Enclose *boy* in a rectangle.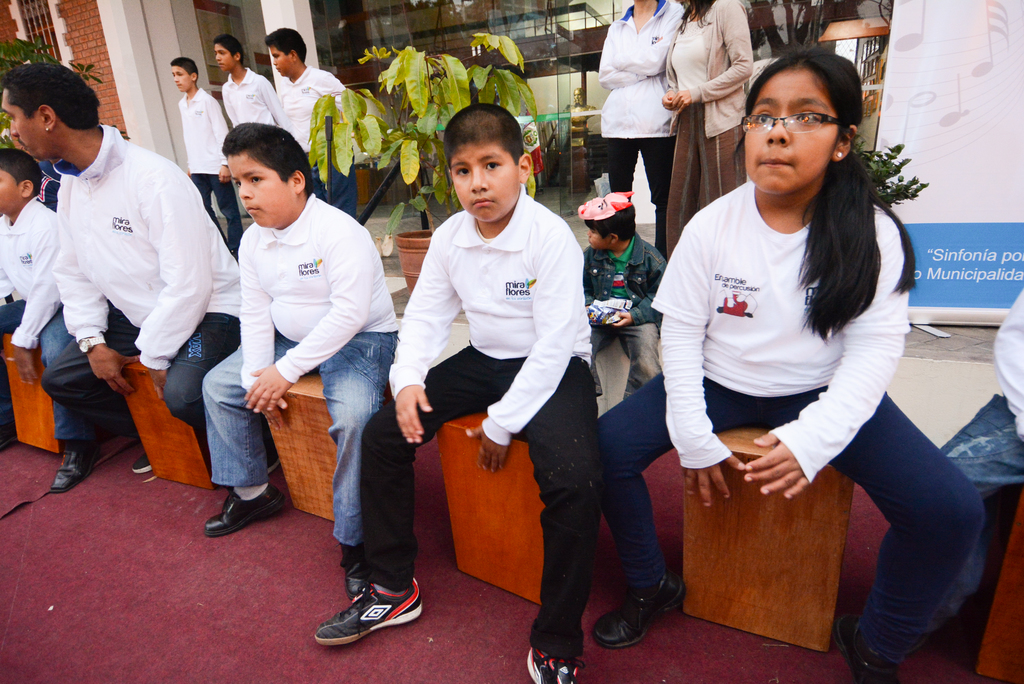
<box>0,139,71,463</box>.
